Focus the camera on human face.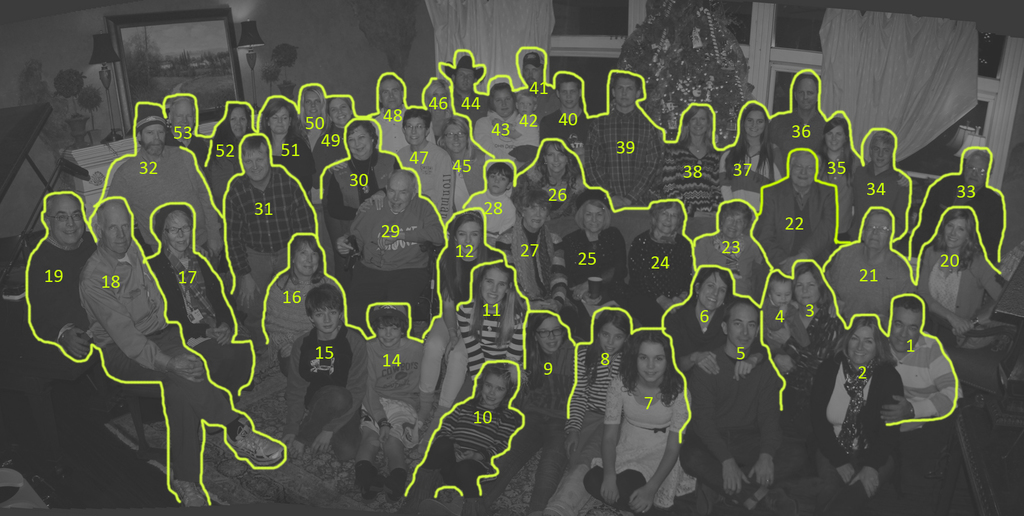
Focus region: 170:102:195:142.
